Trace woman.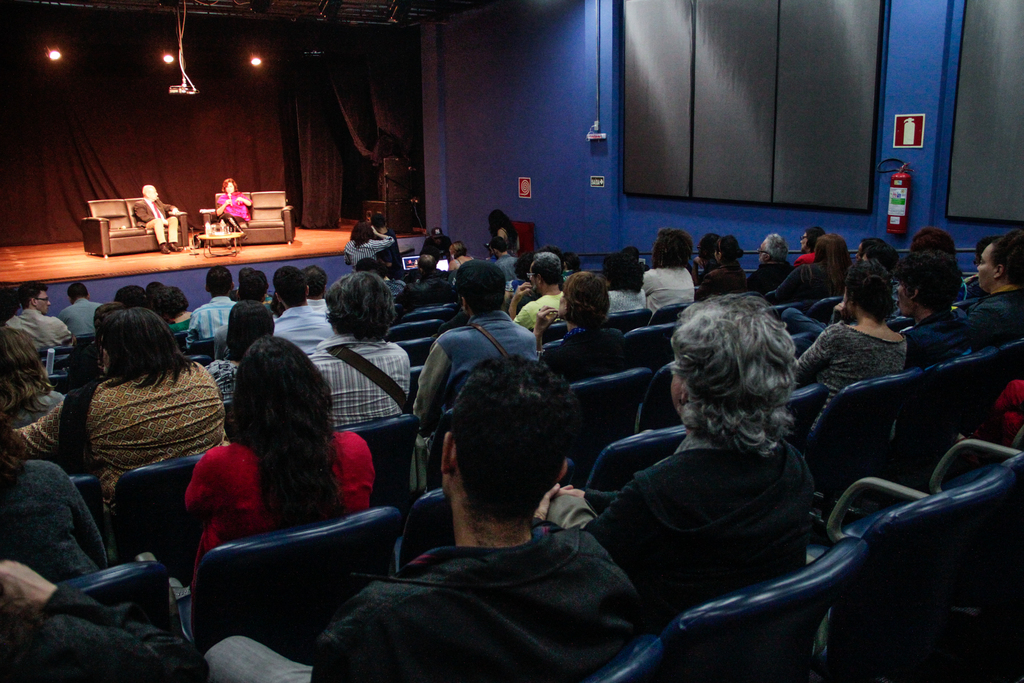
Traced to region(10, 306, 220, 509).
